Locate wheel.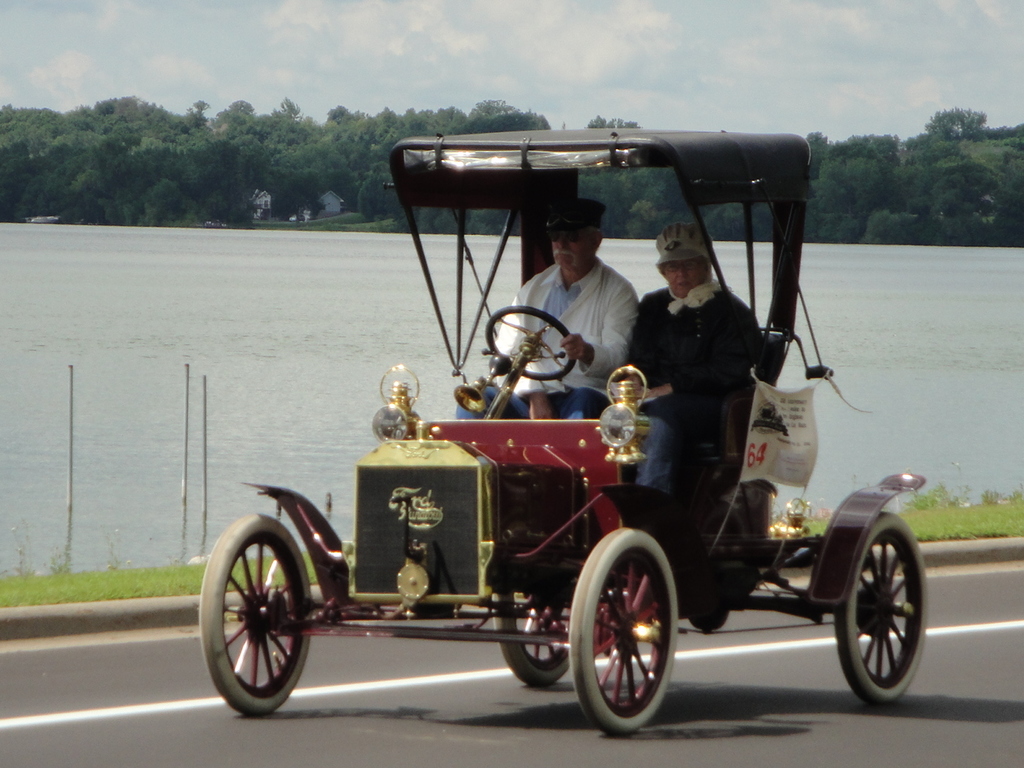
Bounding box: bbox(560, 519, 686, 730).
